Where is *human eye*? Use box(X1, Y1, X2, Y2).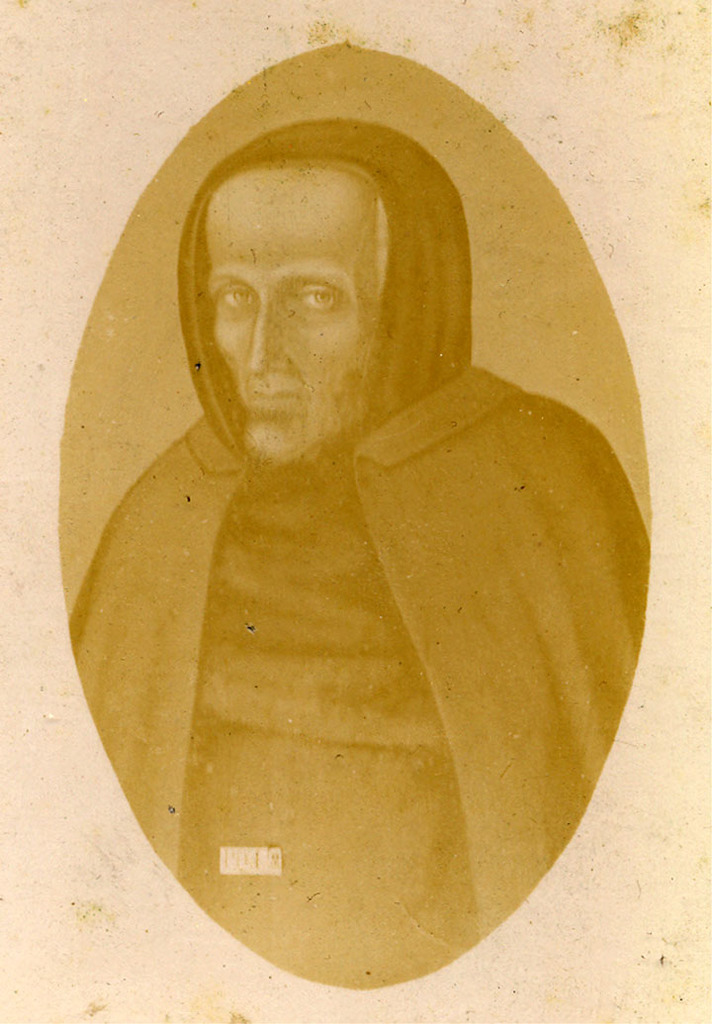
box(216, 277, 260, 315).
